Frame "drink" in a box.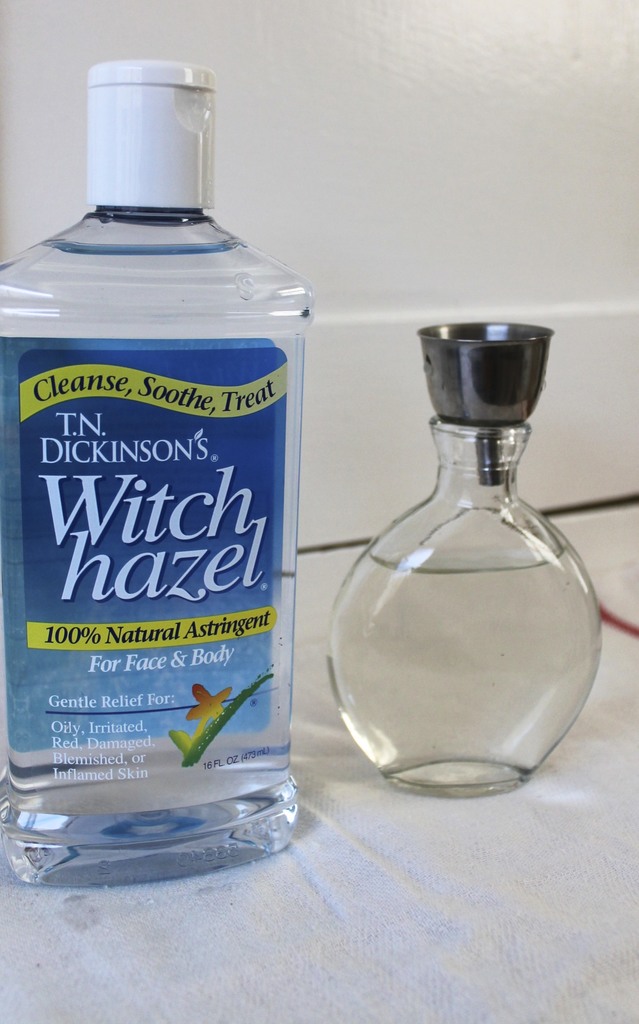
rect(21, 0, 317, 906).
